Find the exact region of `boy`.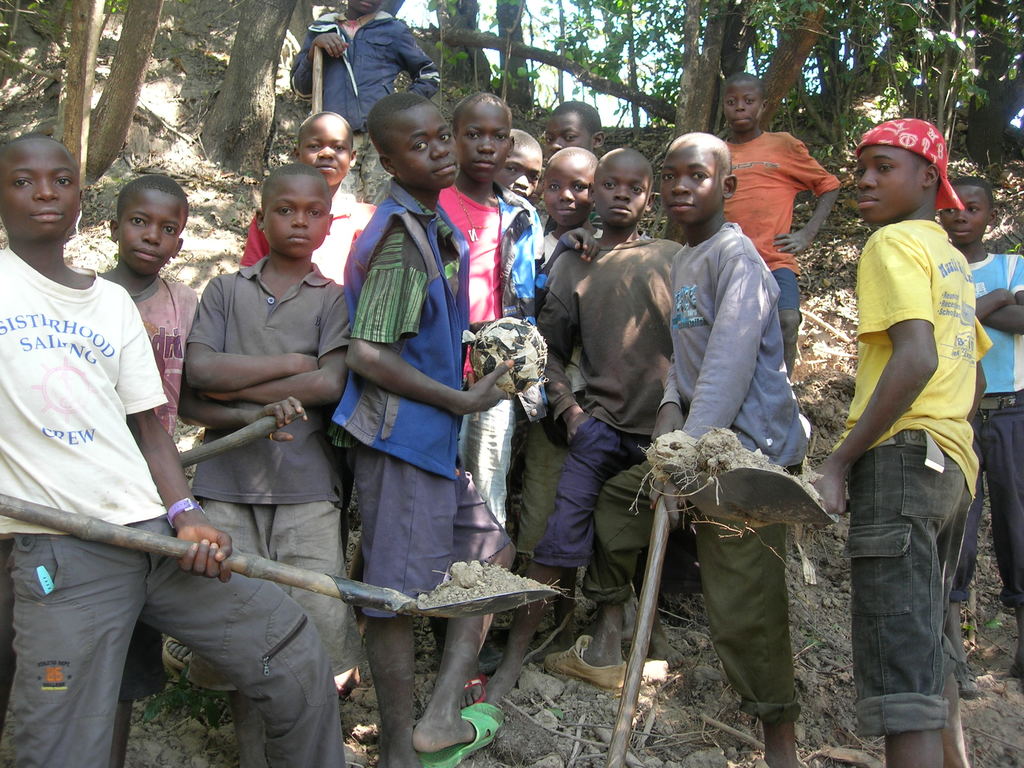
Exact region: Rect(95, 170, 305, 767).
